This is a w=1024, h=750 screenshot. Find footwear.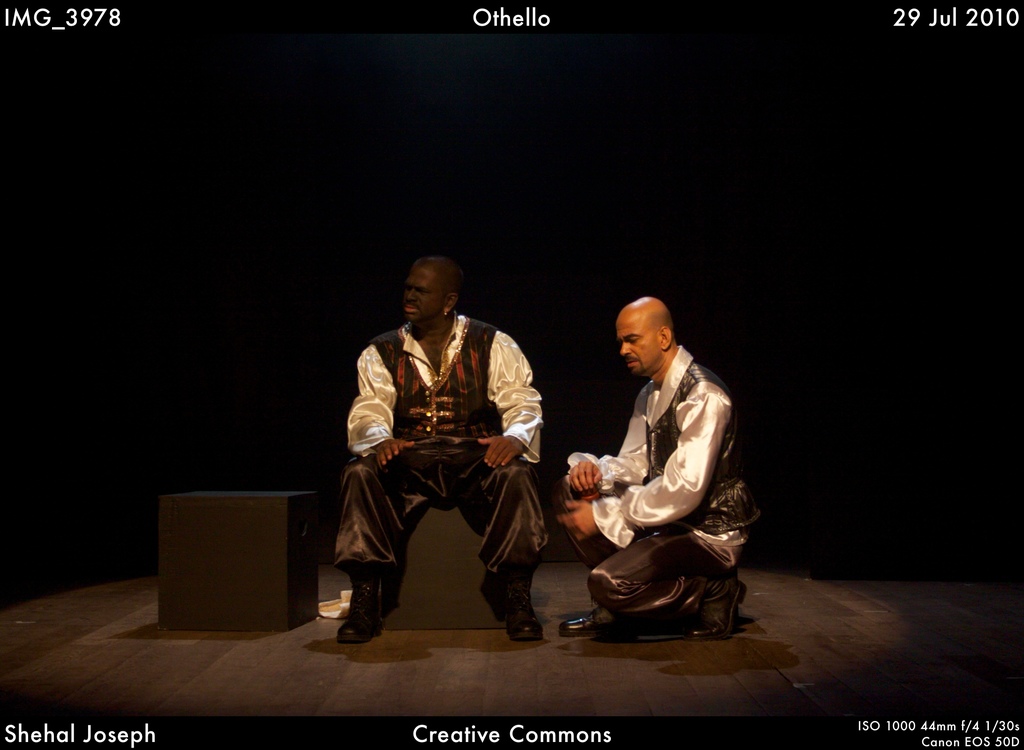
Bounding box: [693,584,746,638].
